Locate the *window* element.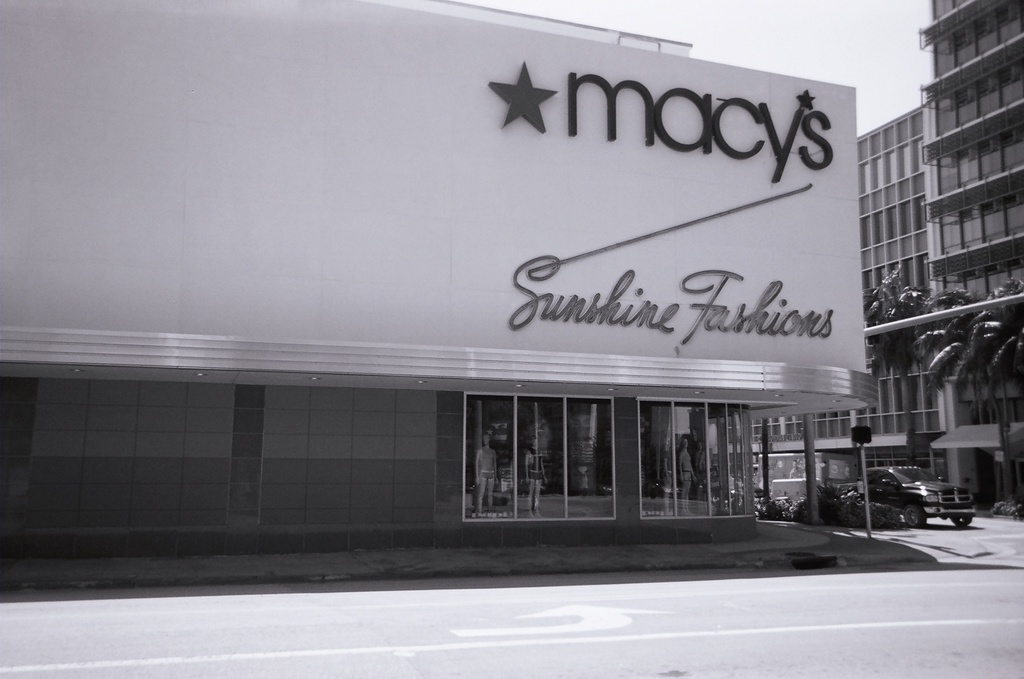
Element bbox: bbox=[874, 246, 885, 264].
